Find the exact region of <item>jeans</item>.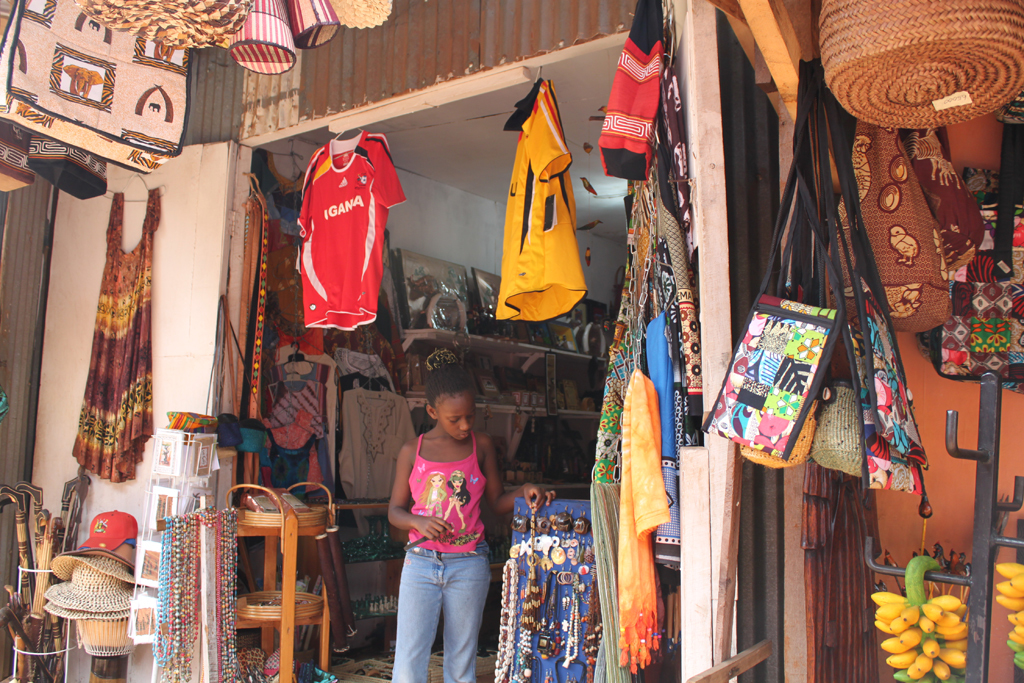
Exact region: (388,549,491,679).
